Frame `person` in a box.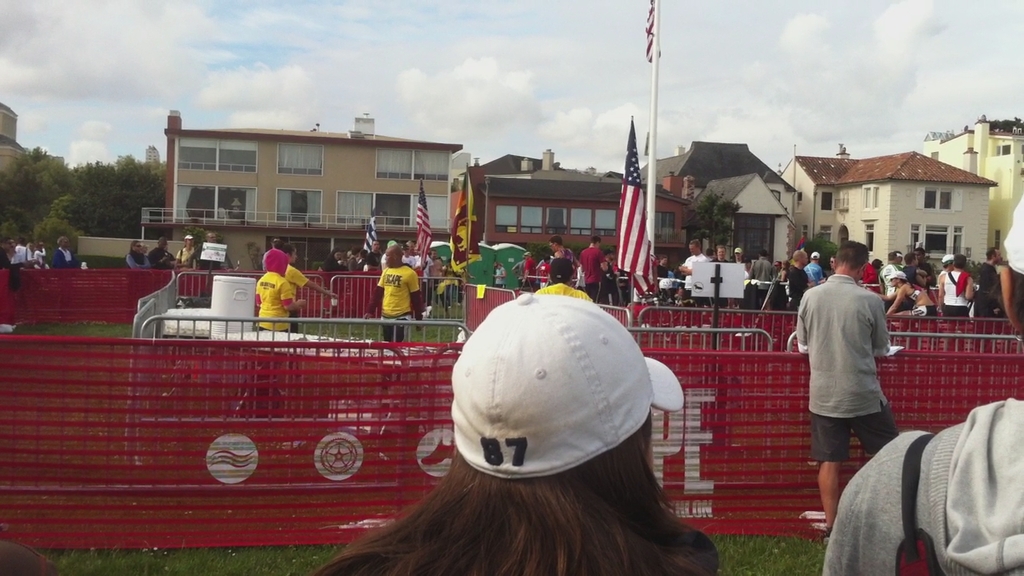
detection(792, 238, 896, 528).
